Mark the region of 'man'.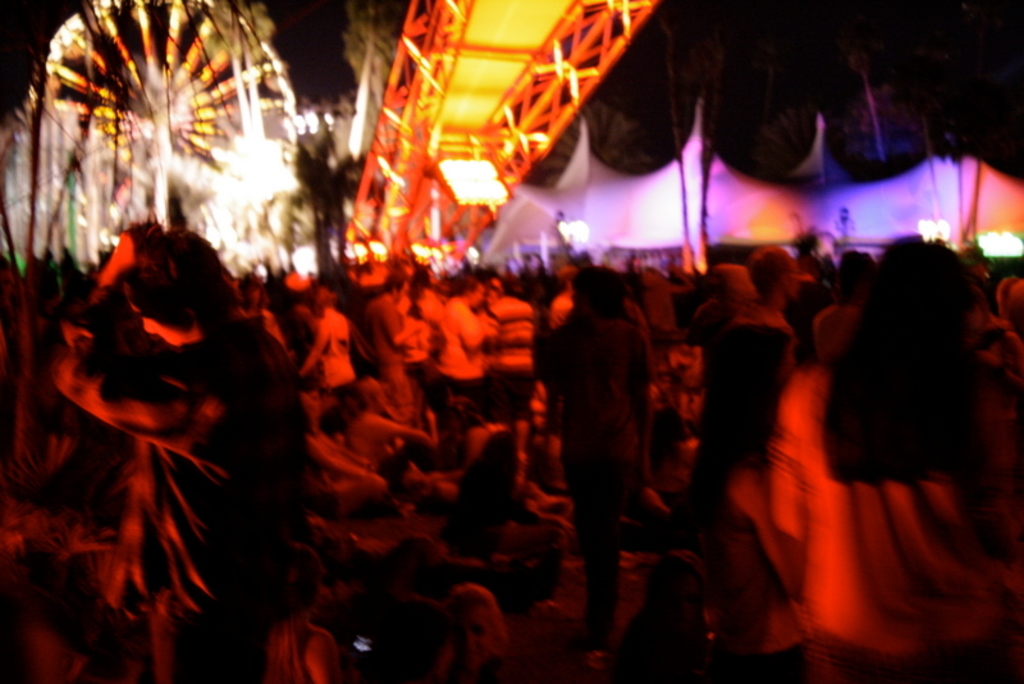
Region: rect(477, 279, 534, 419).
